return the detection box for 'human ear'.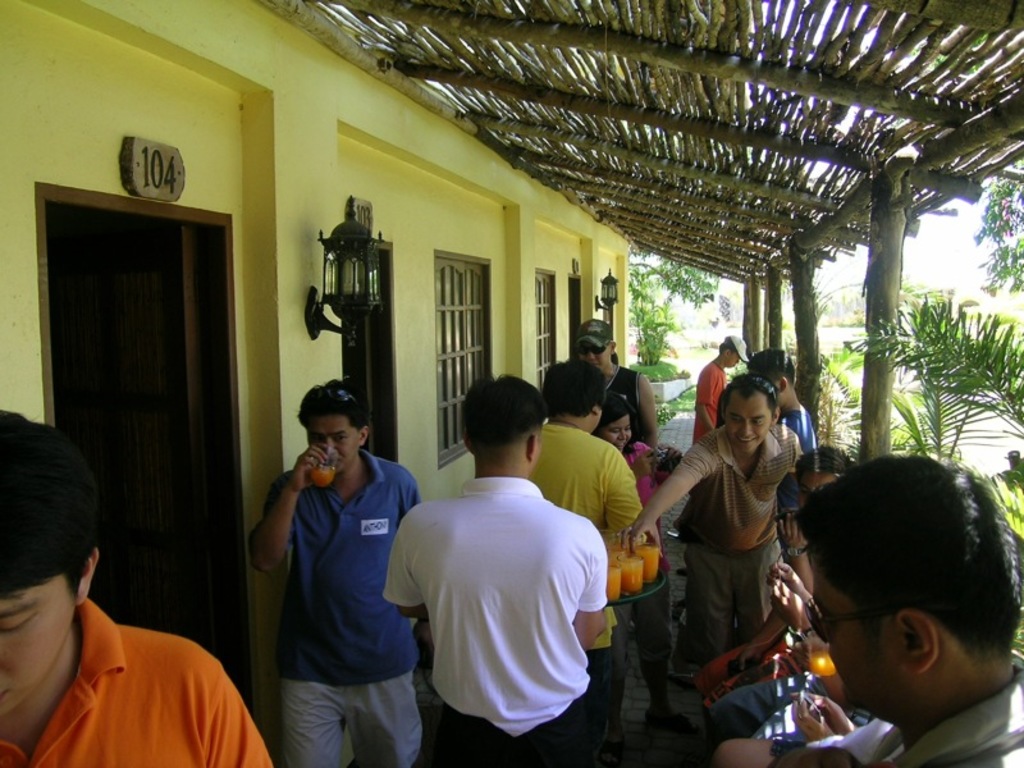
<bbox>76, 541, 101, 608</bbox>.
